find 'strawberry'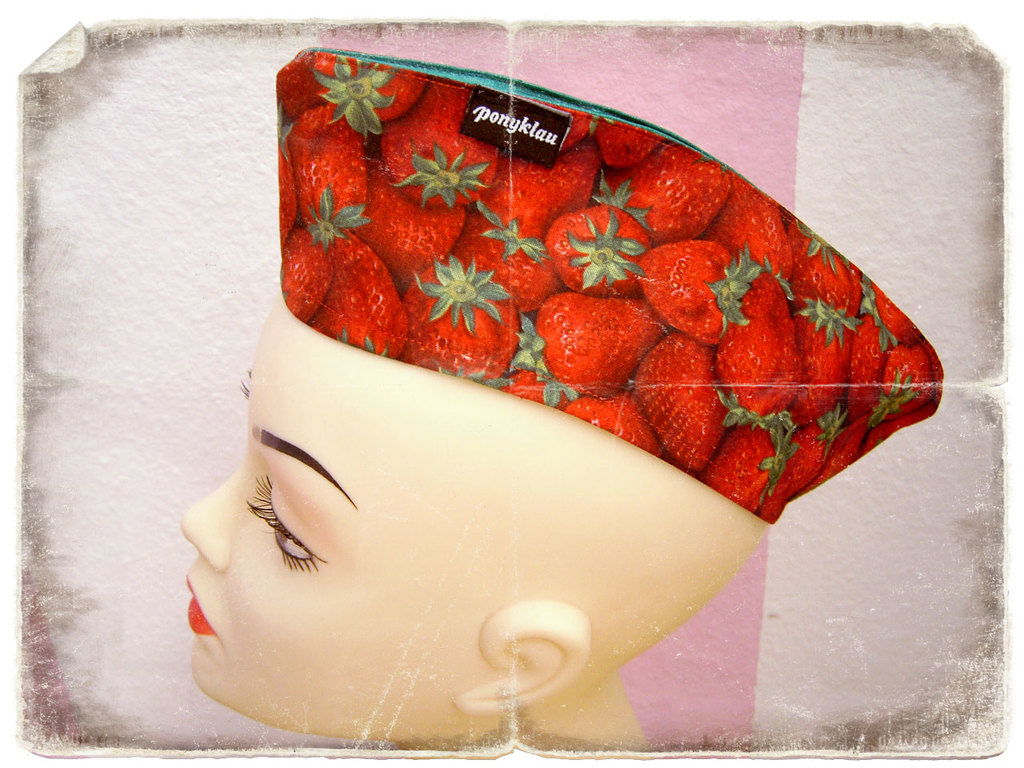
[359,154,466,287]
